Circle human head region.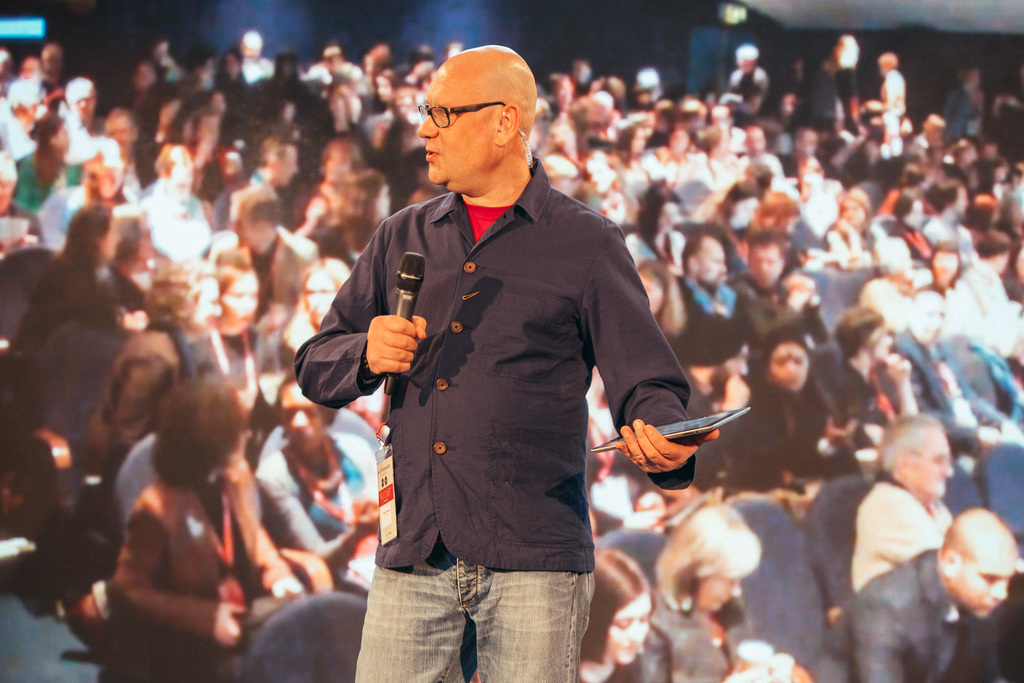
Region: <box>157,142,197,183</box>.
